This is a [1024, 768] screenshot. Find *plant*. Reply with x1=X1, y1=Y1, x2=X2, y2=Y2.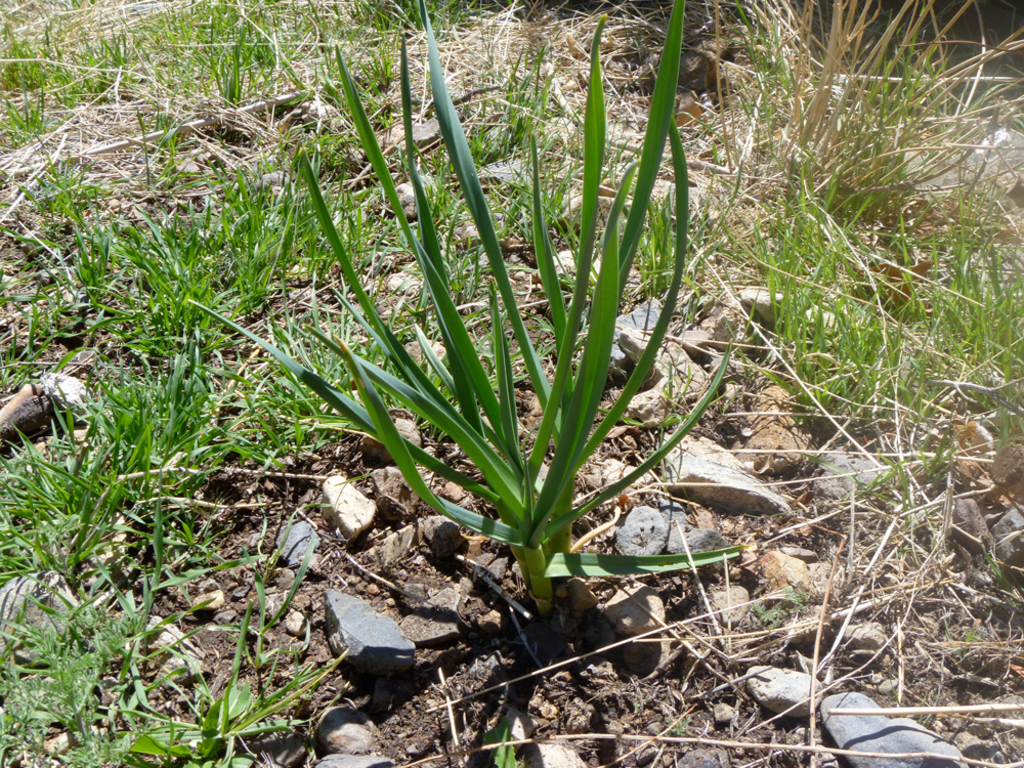
x1=185, y1=1, x2=749, y2=638.
